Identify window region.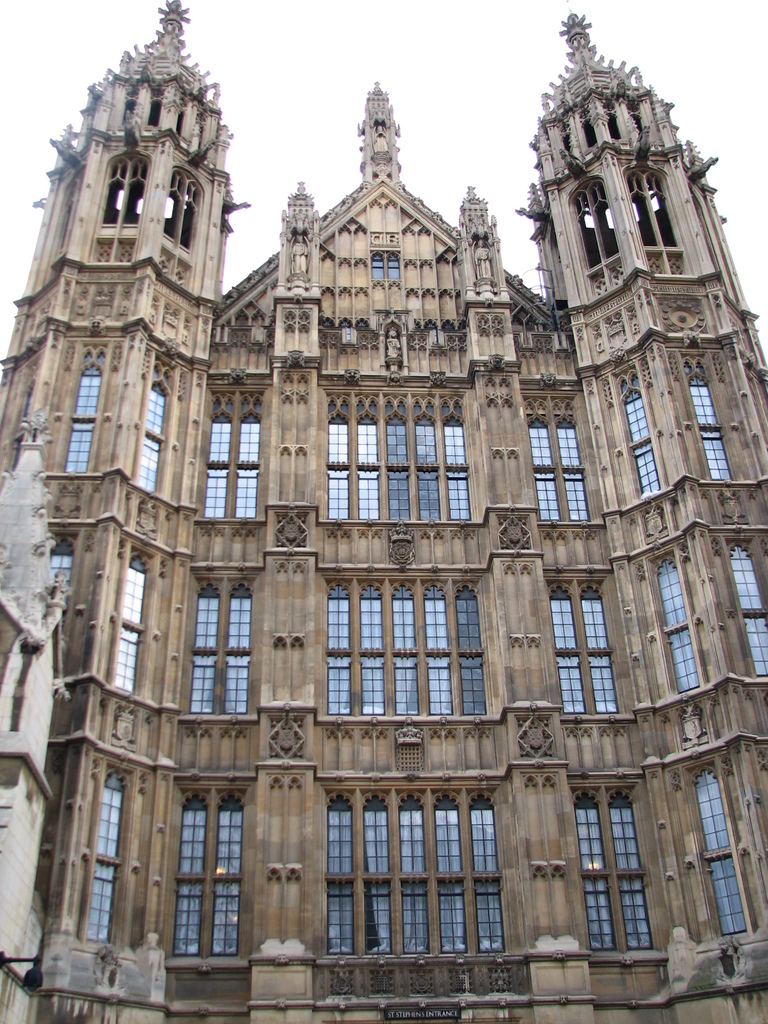
Region: <bbox>684, 376, 743, 479</bbox>.
